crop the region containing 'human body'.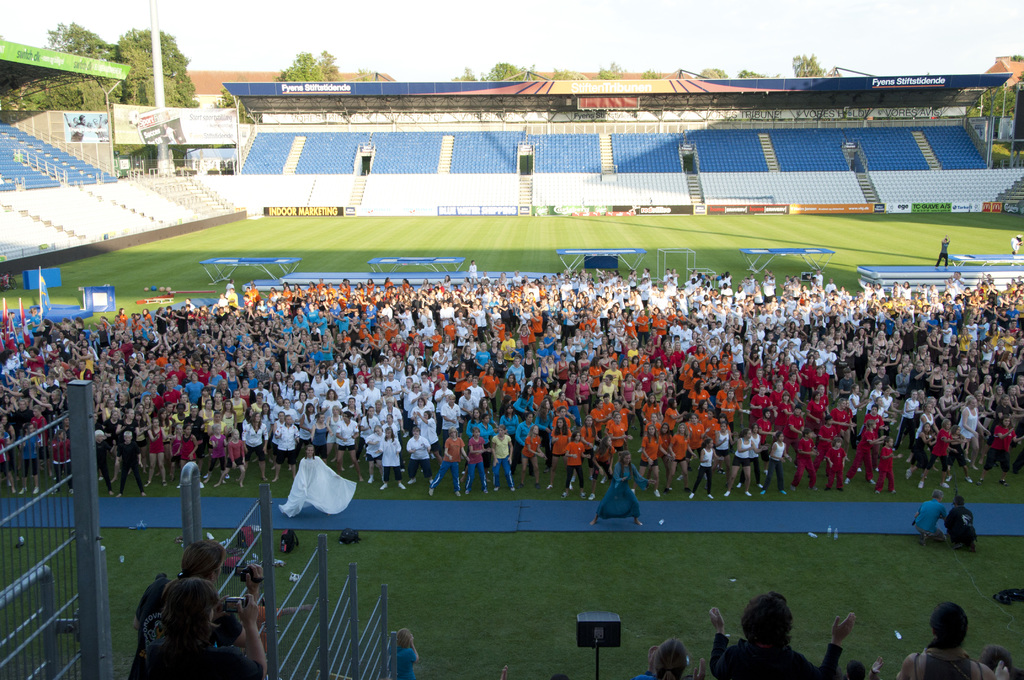
Crop region: 687 330 698 339.
